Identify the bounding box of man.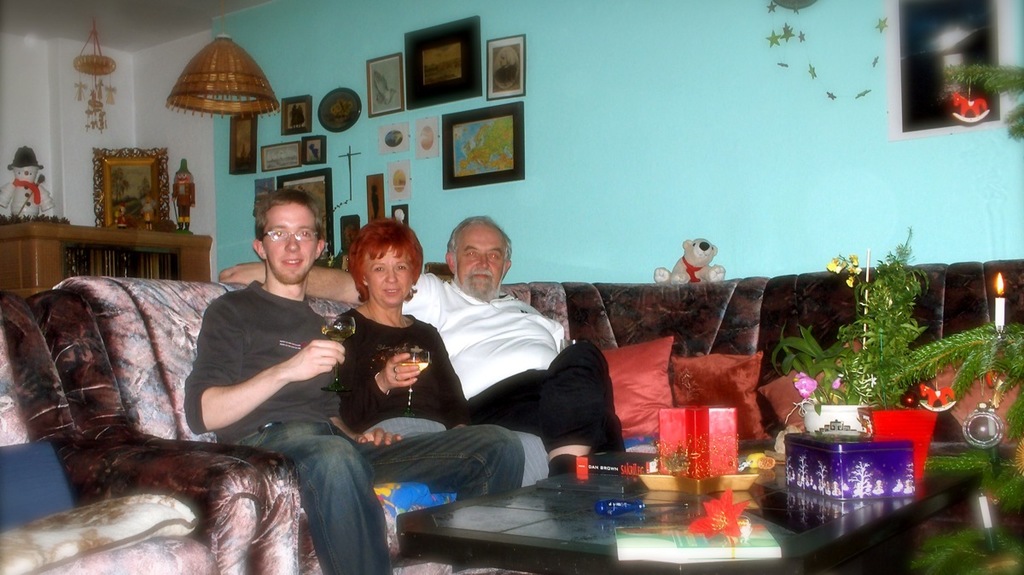
BBox(131, 192, 375, 548).
